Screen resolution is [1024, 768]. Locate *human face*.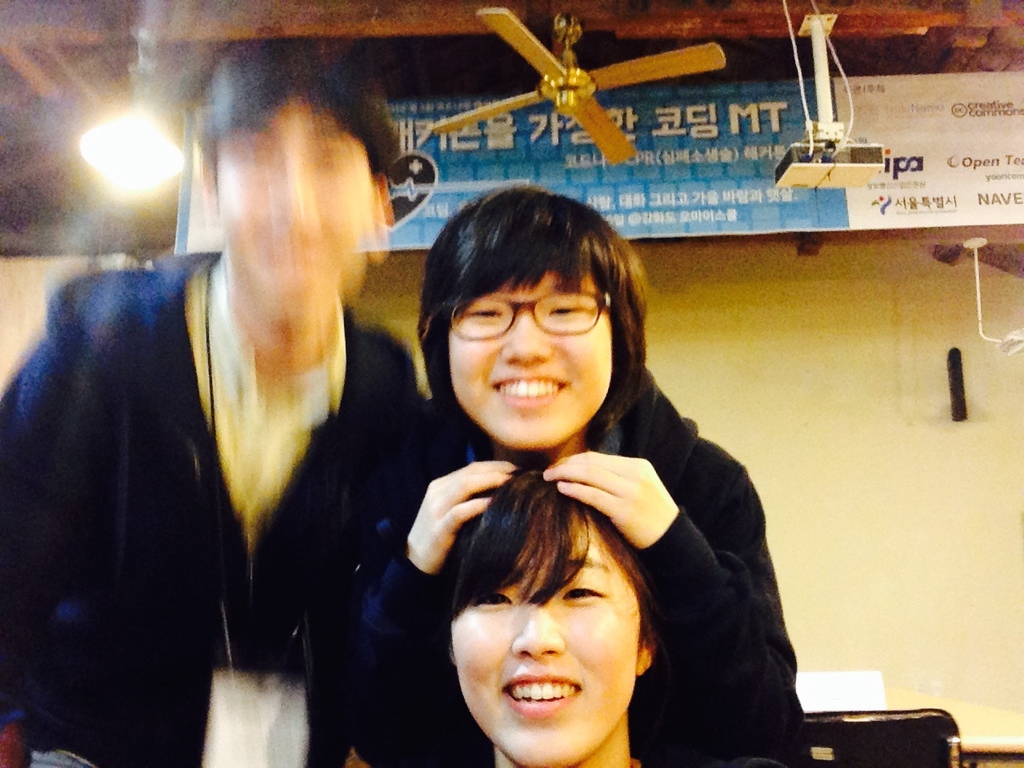
{"left": 447, "top": 253, "right": 610, "bottom": 447}.
